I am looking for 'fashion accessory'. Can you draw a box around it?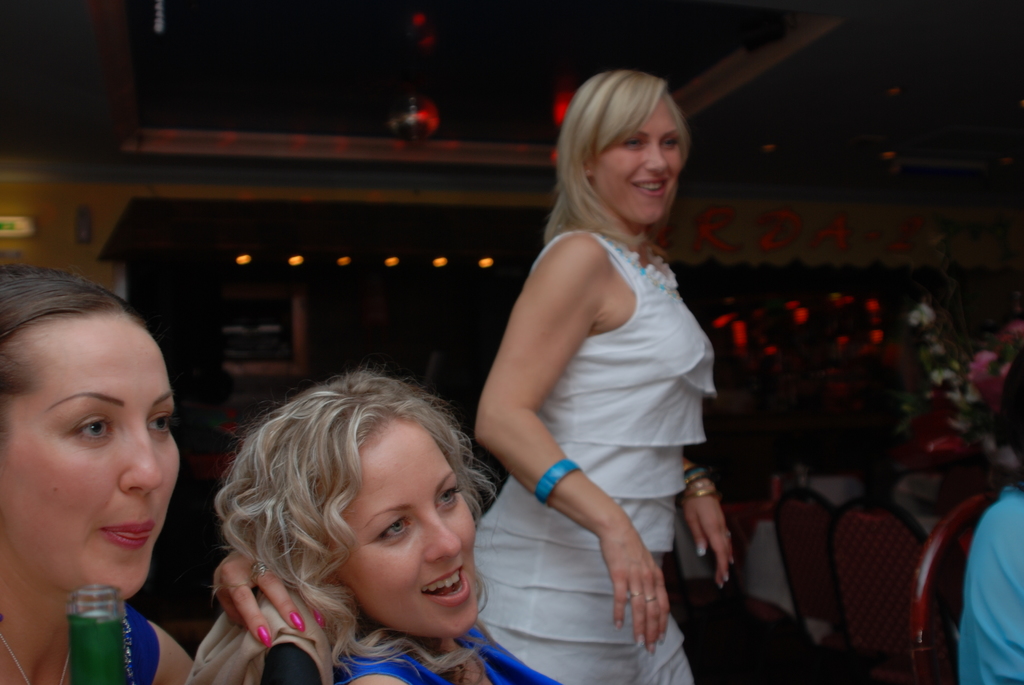
Sure, the bounding box is left=314, top=613, right=329, bottom=627.
